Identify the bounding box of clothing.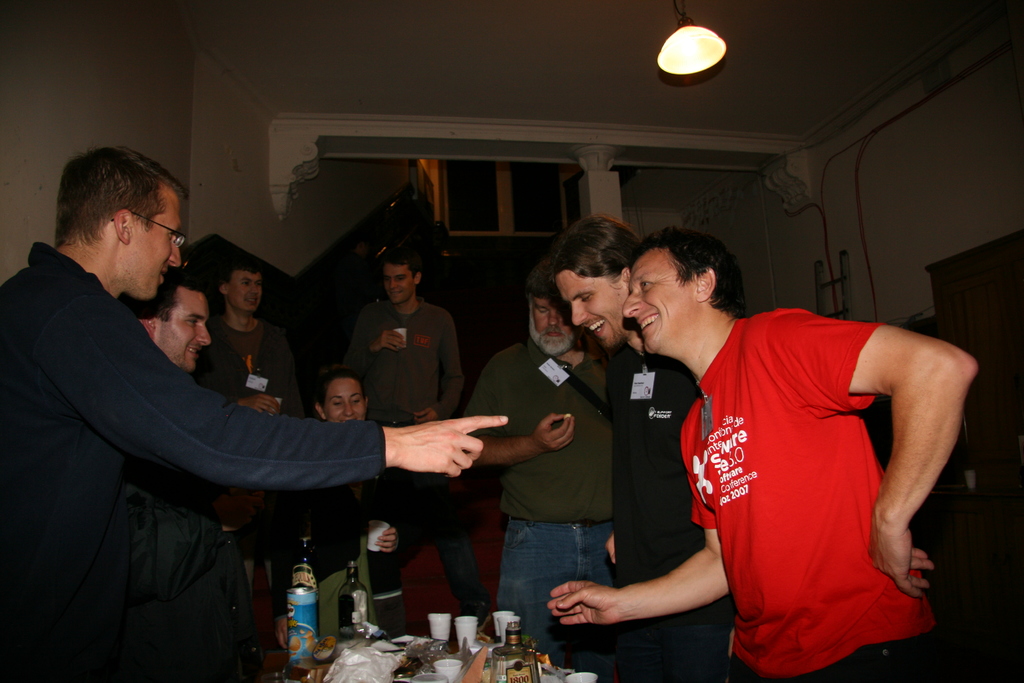
bbox(195, 310, 305, 423).
